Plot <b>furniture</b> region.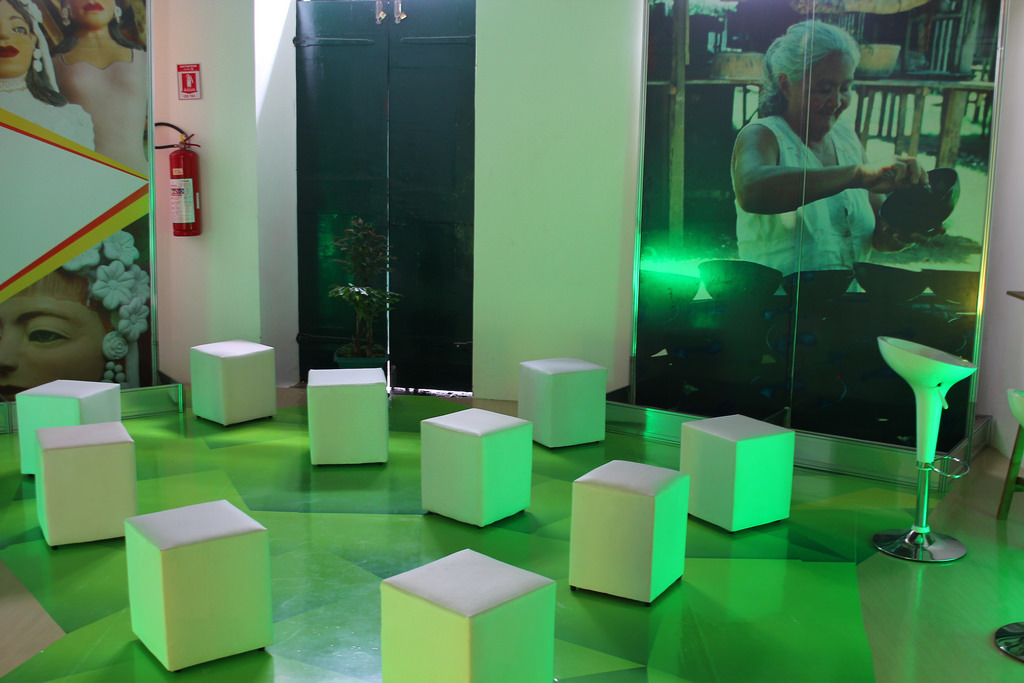
Plotted at [308,364,390,464].
